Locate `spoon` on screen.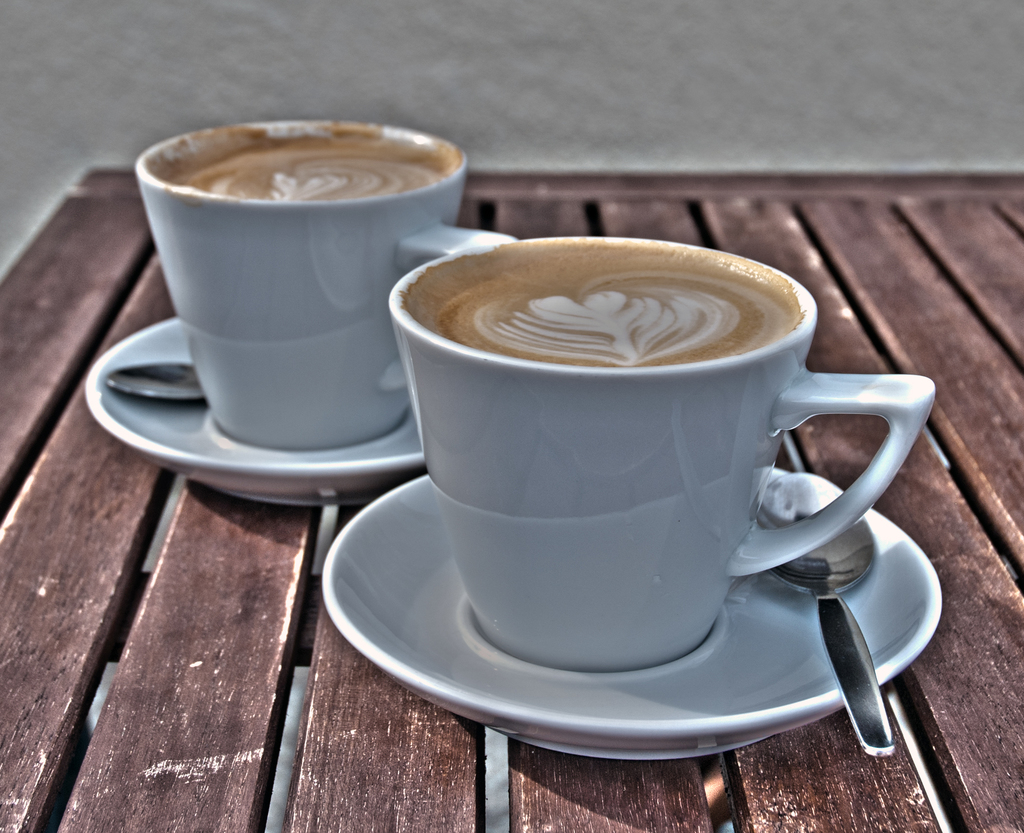
On screen at 99/360/205/400.
